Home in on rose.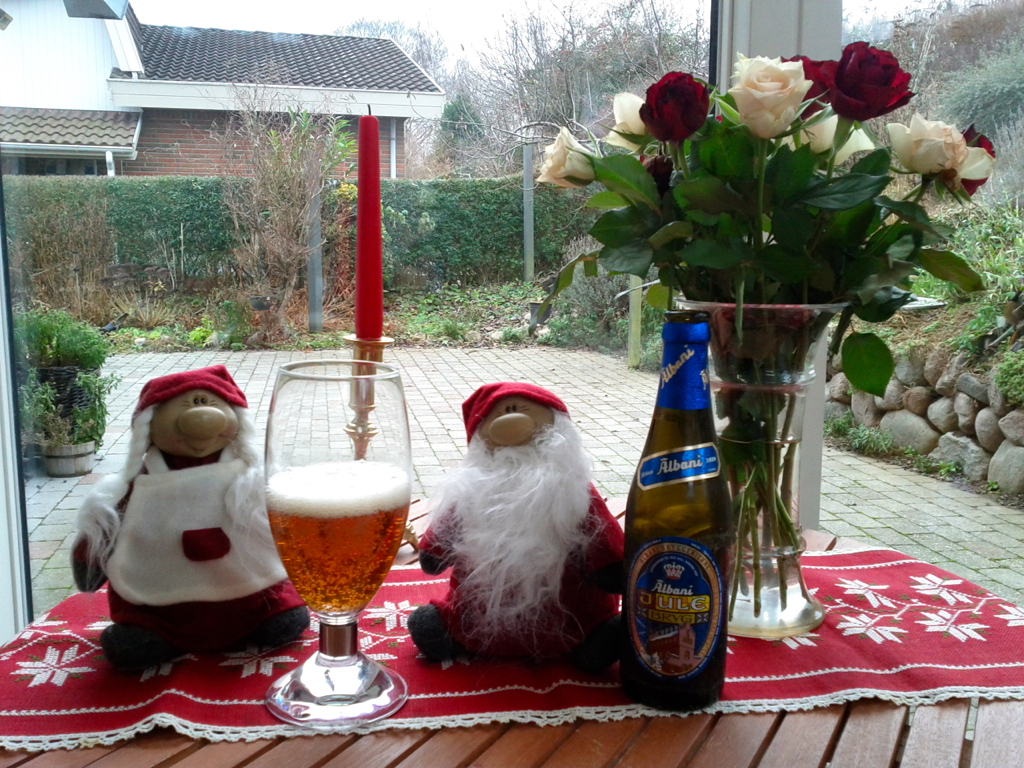
Homed in at pyautogui.locateOnScreen(884, 109, 971, 177).
